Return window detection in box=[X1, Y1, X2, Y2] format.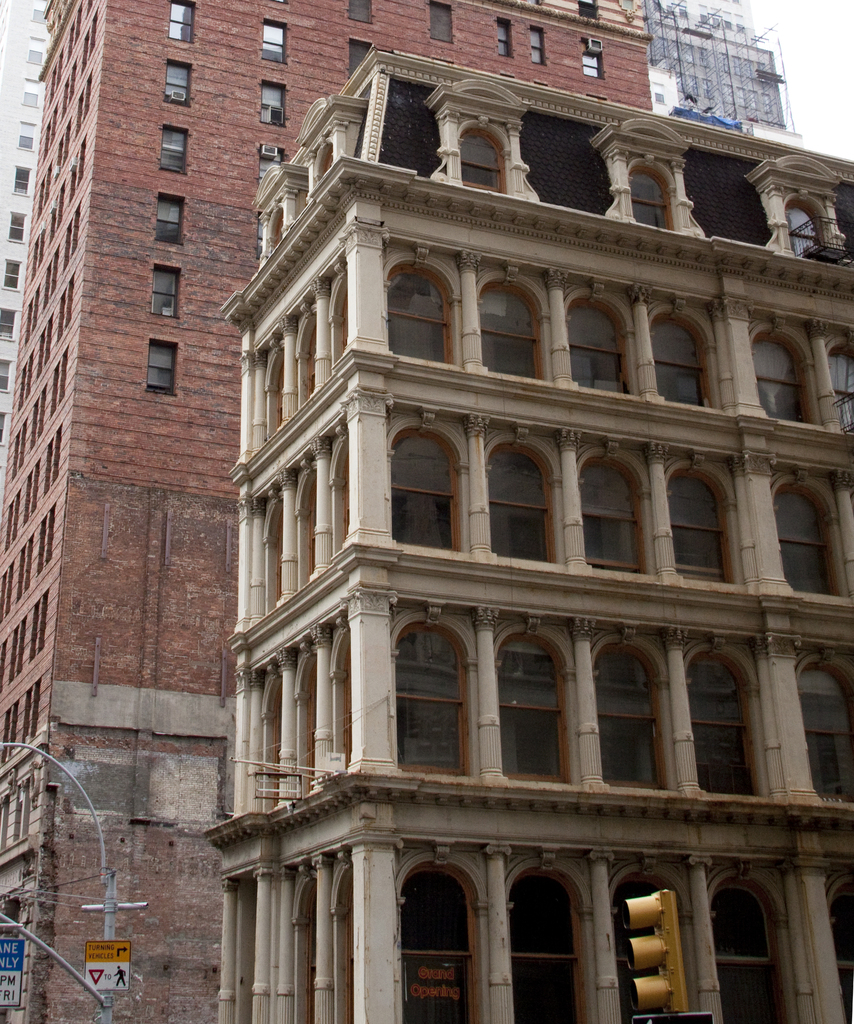
box=[507, 868, 591, 1022].
